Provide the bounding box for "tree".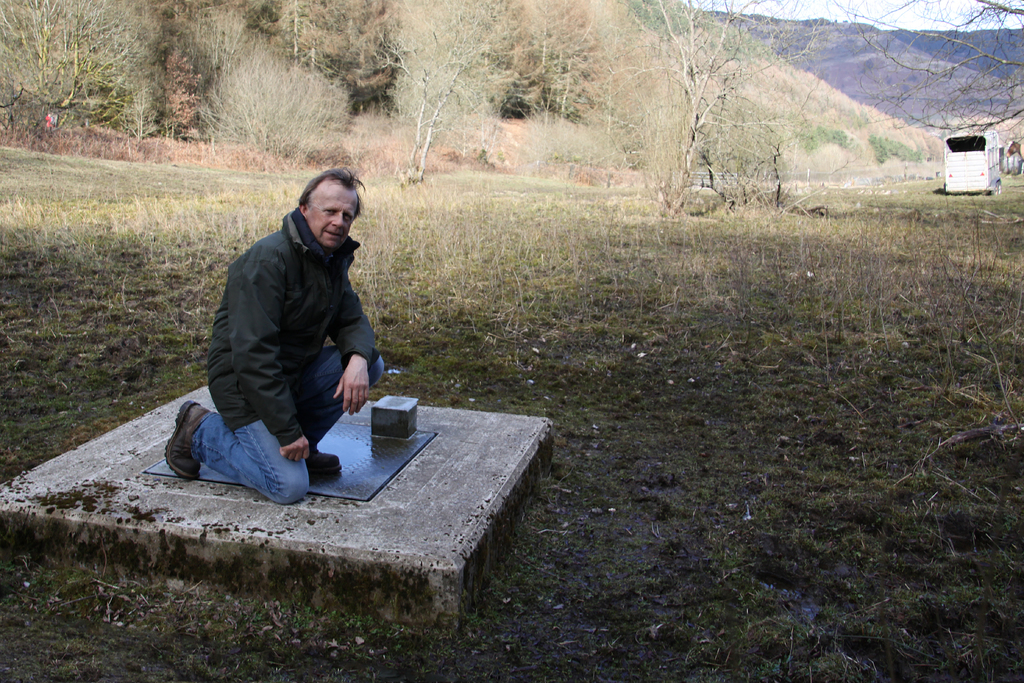
{"x1": 564, "y1": 34, "x2": 868, "y2": 214}.
